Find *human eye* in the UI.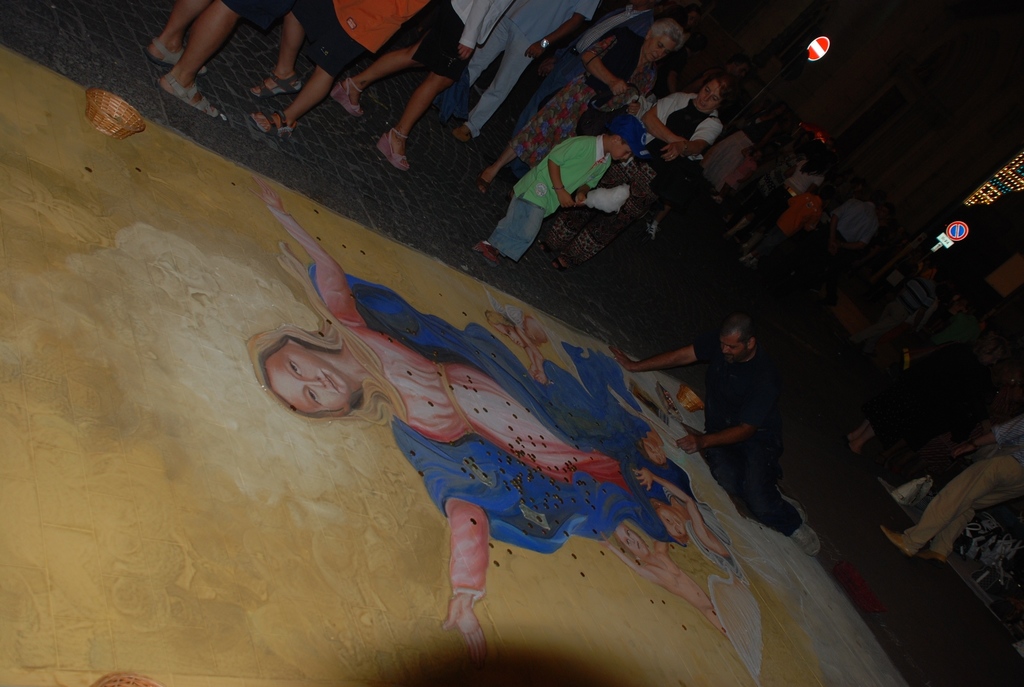
UI element at Rect(626, 151, 631, 156).
